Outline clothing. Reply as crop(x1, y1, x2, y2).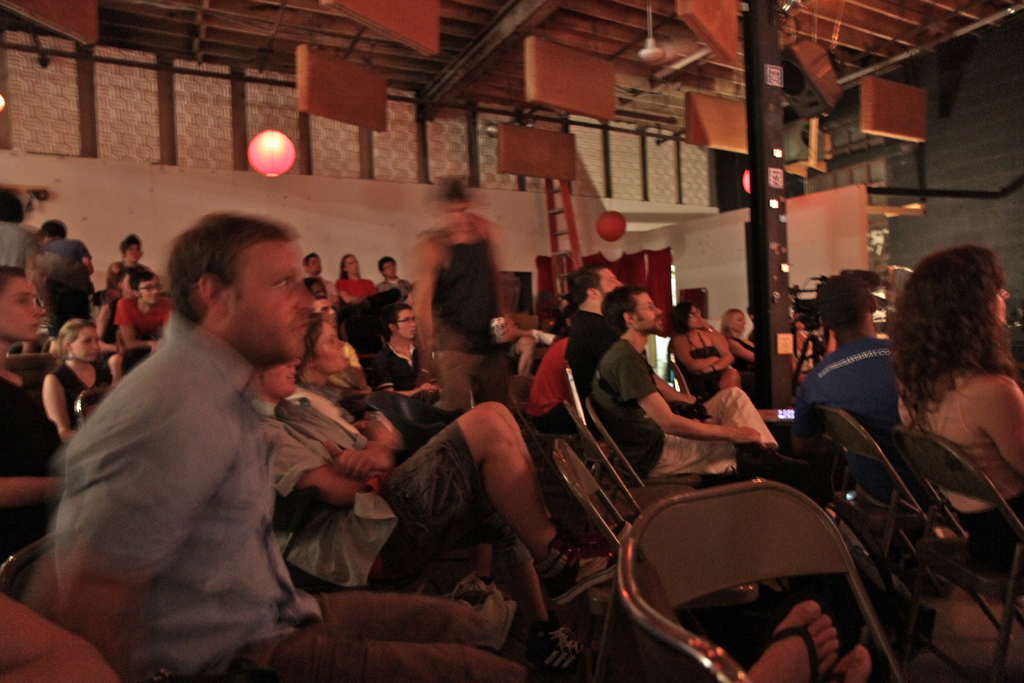
crop(268, 394, 490, 614).
